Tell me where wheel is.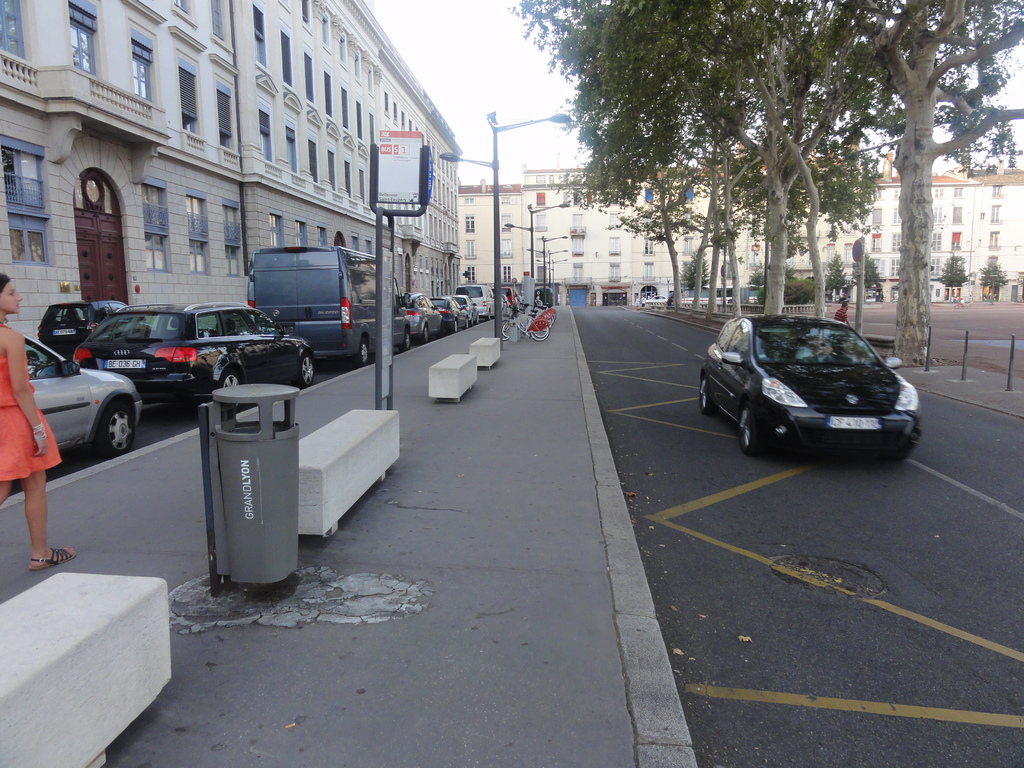
wheel is at bbox(453, 319, 457, 333).
